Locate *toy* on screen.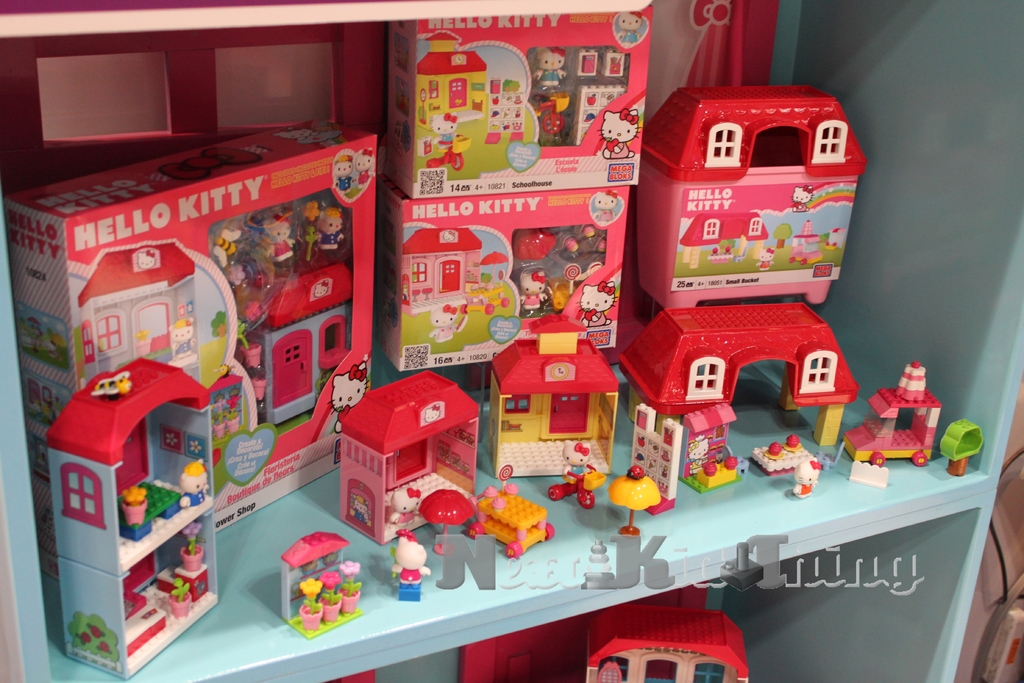
On screen at box(632, 83, 867, 309).
